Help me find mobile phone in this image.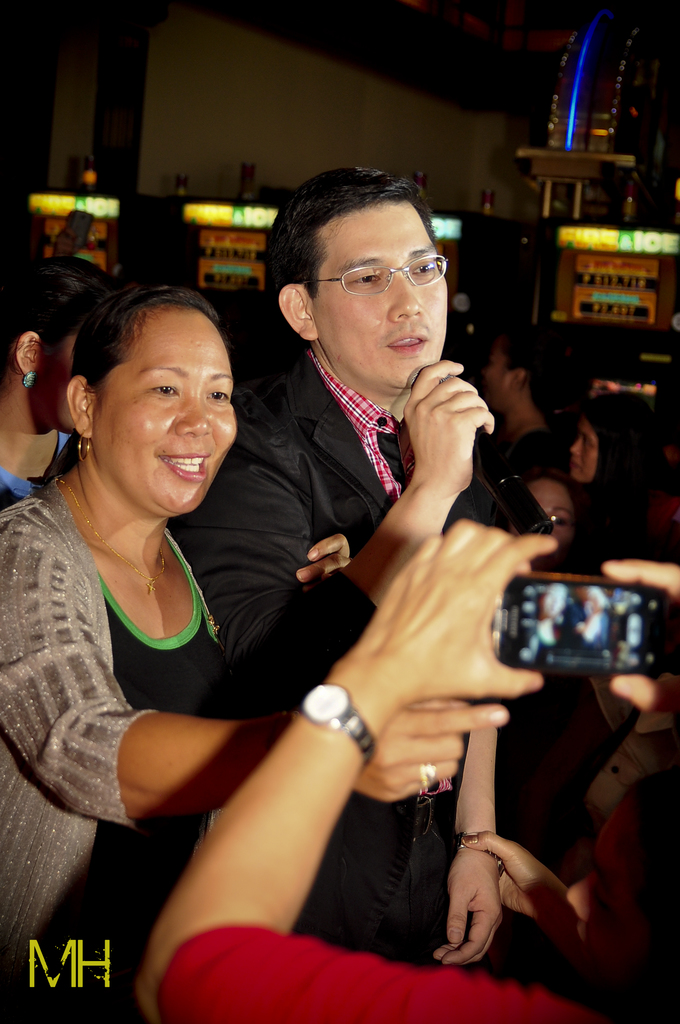
Found it: l=491, t=568, r=665, b=695.
